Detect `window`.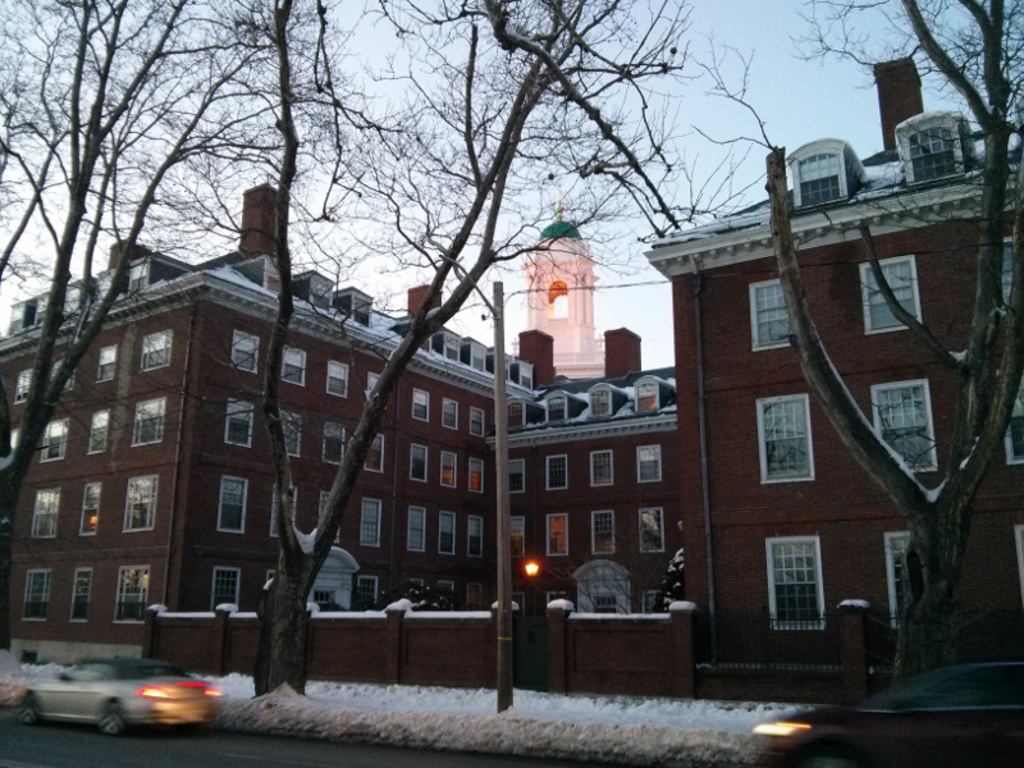
Detected at 512 515 526 562.
